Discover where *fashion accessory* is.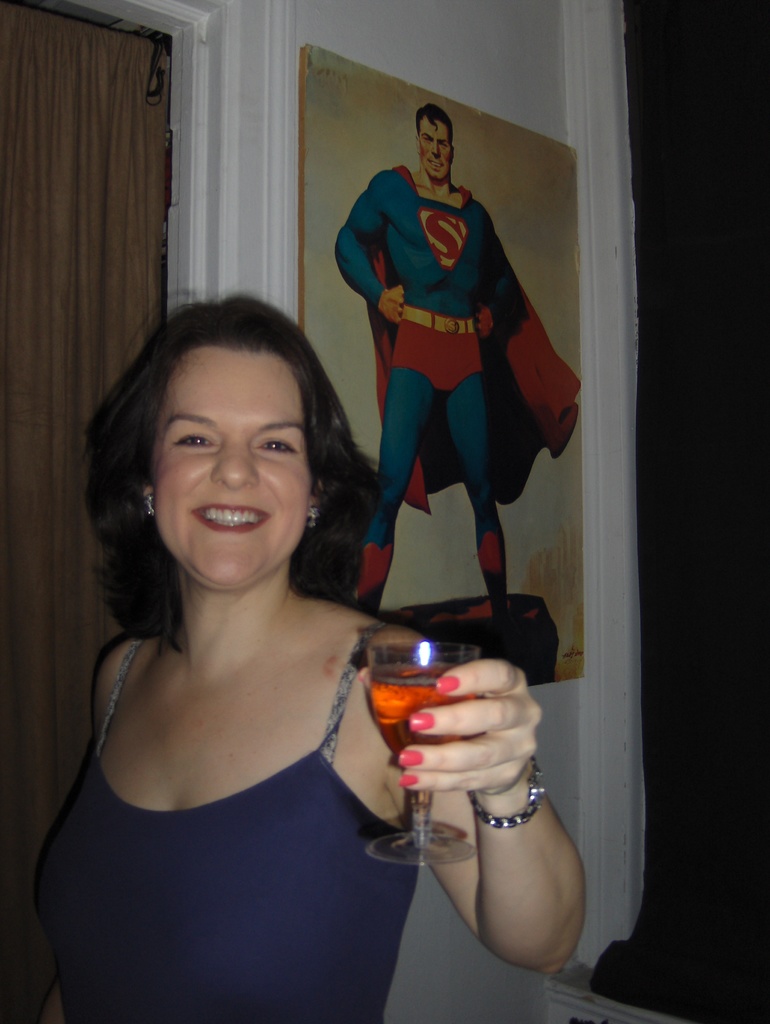
Discovered at [463, 755, 547, 831].
